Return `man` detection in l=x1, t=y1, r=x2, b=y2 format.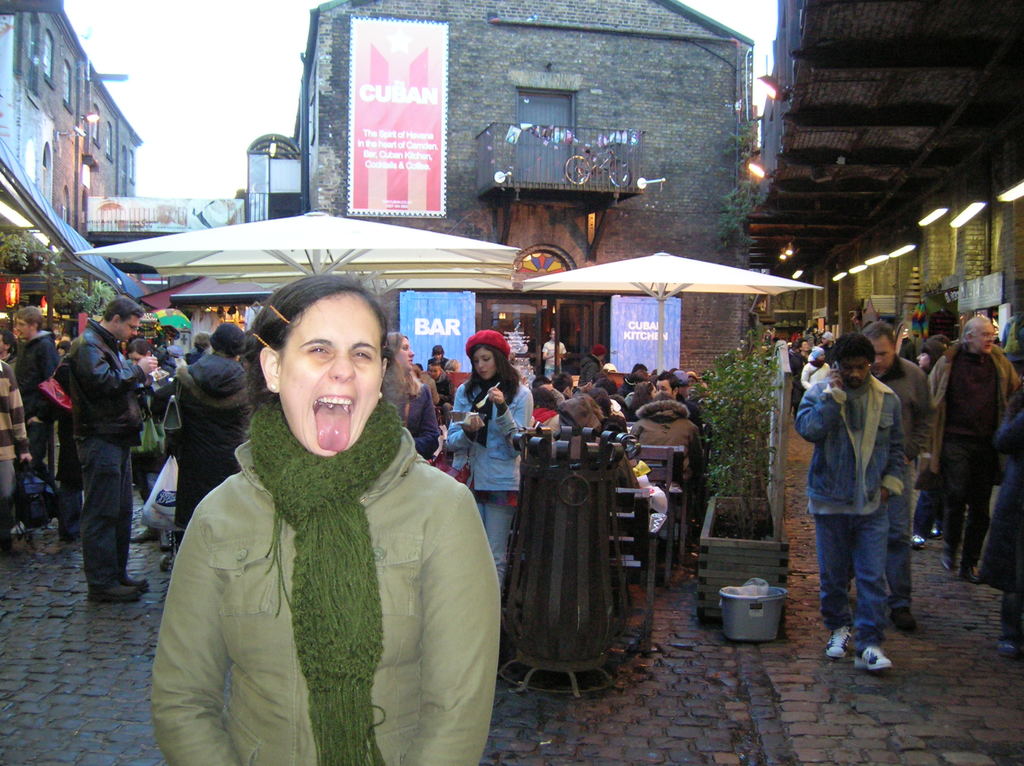
l=653, t=370, r=691, b=425.
